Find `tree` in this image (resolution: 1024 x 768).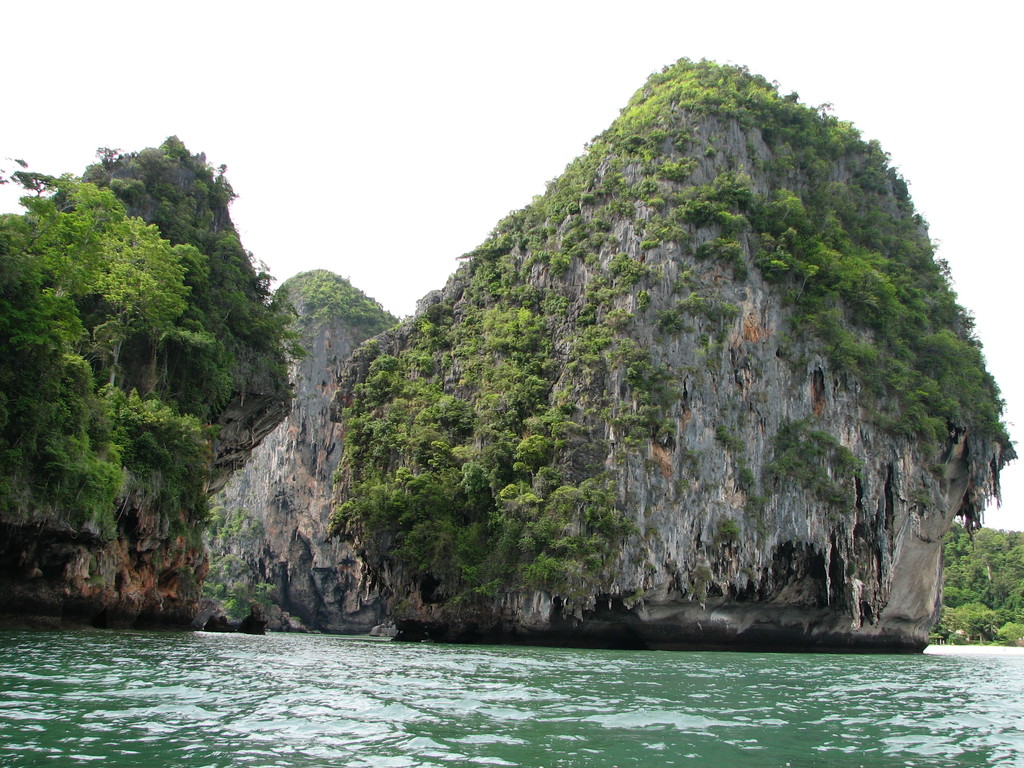
<box>8,166,131,289</box>.
